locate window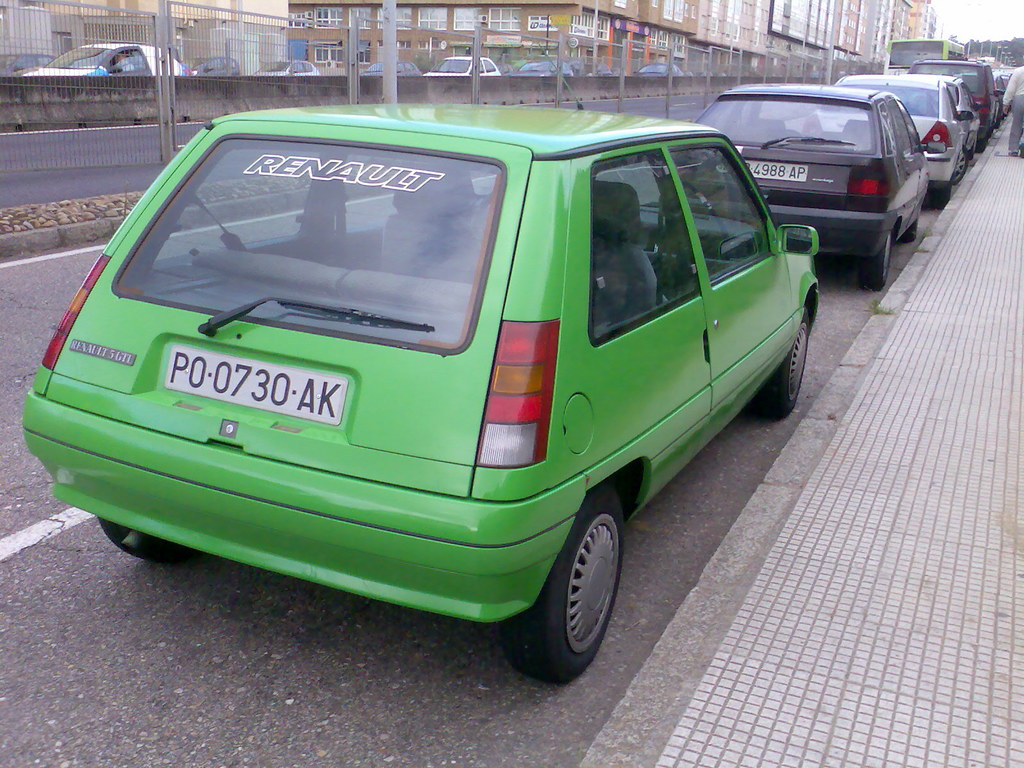
region(849, 19, 856, 28)
